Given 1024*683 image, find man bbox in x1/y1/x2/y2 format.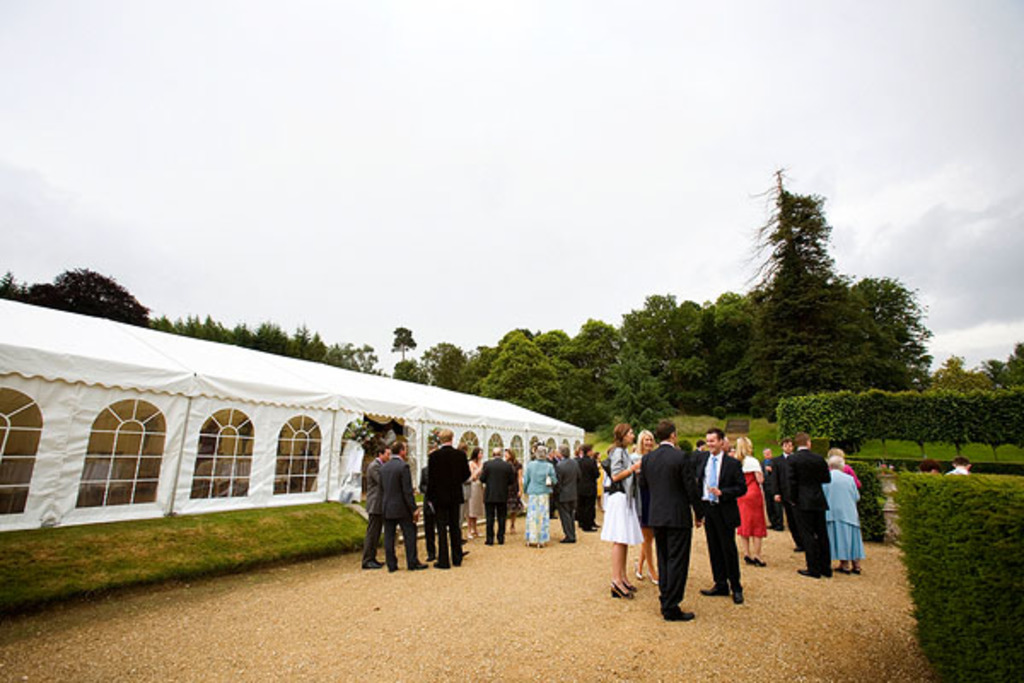
474/444/519/546.
